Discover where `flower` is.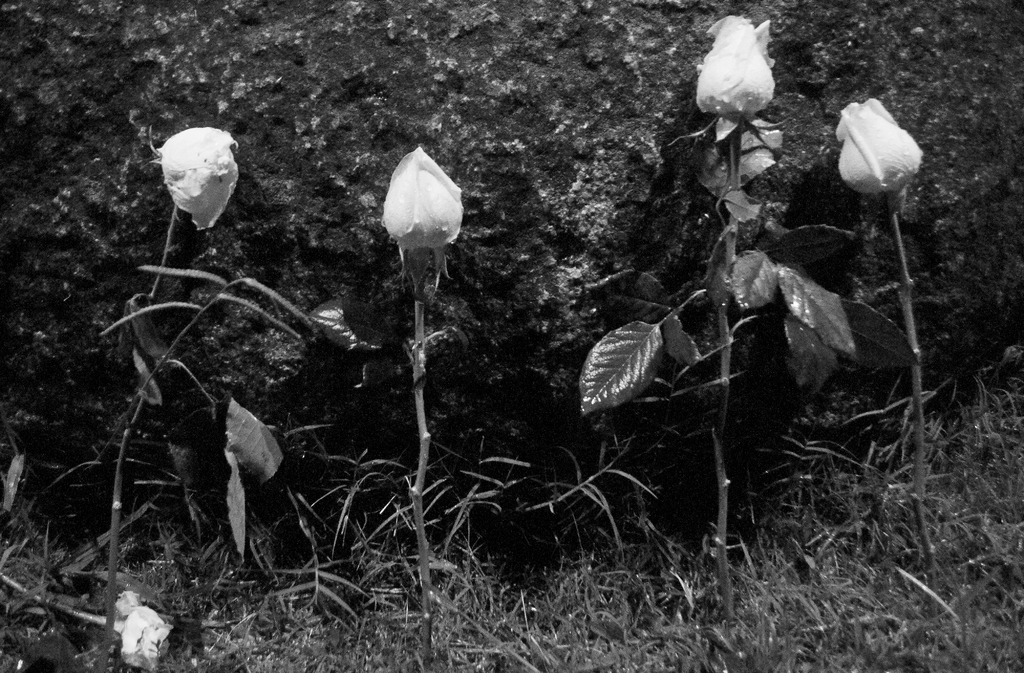
Discovered at 835, 96, 923, 198.
